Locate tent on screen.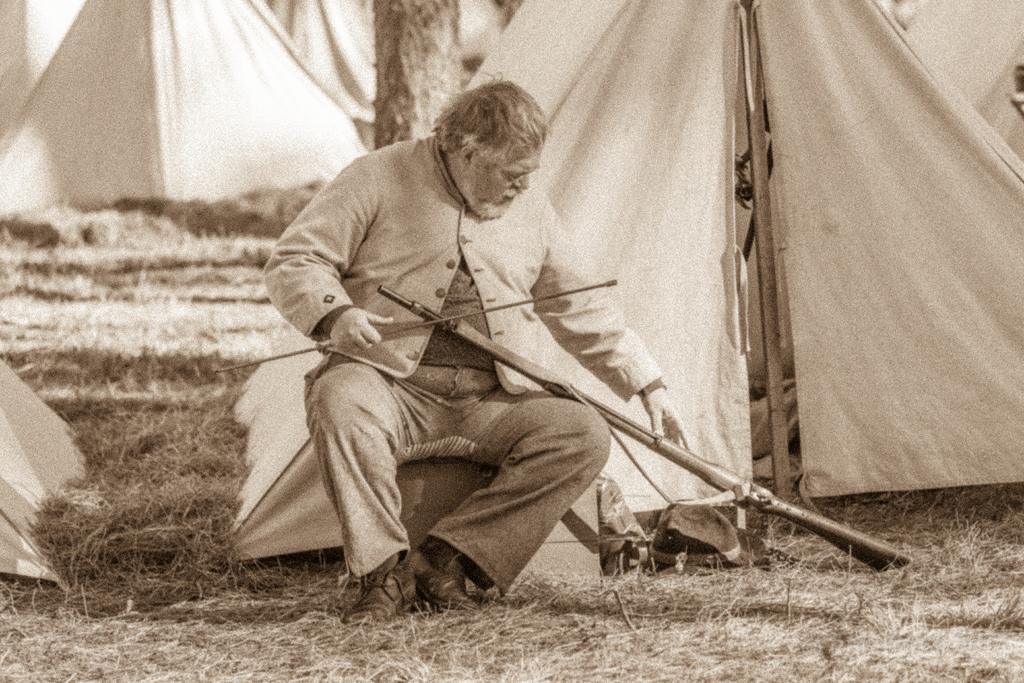
On screen at box(0, 0, 83, 145).
